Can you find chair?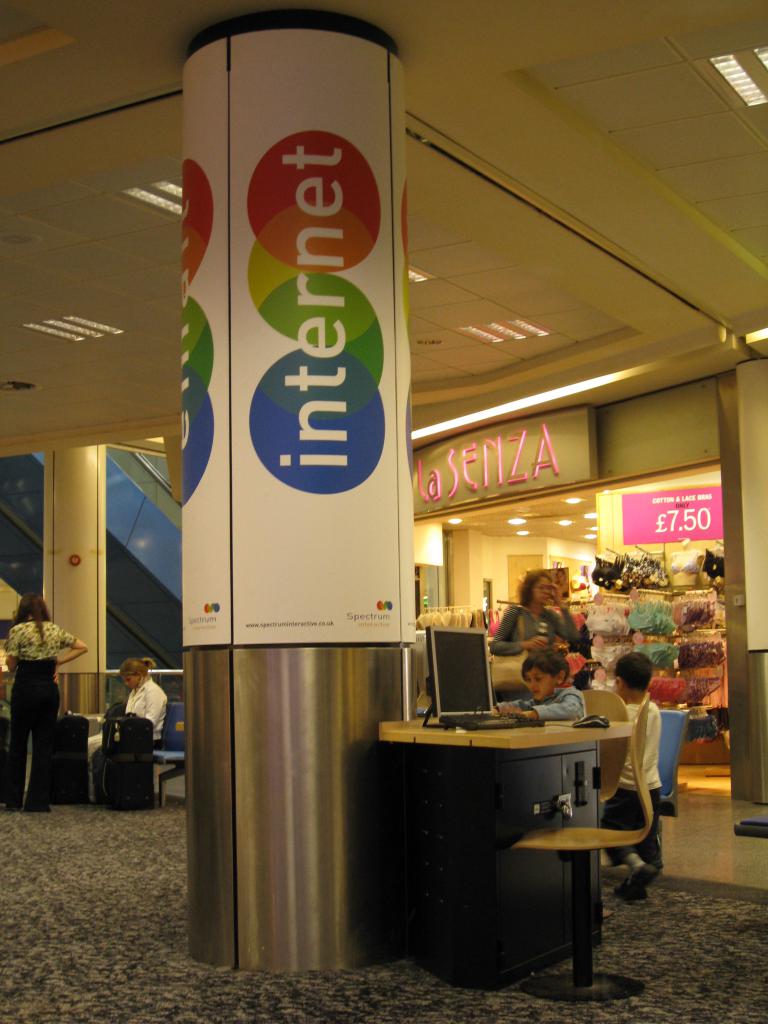
Yes, bounding box: 584 685 633 801.
